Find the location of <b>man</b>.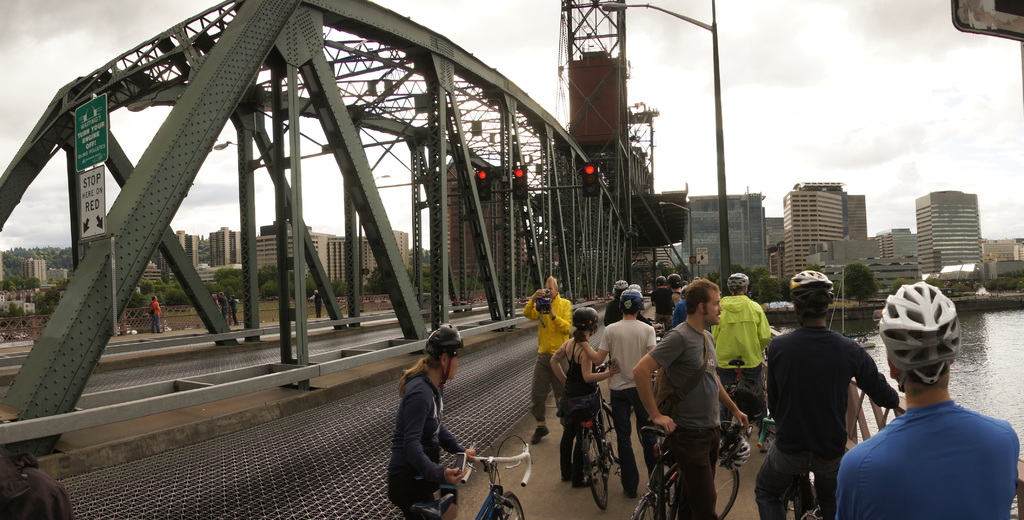
Location: x1=632, y1=276, x2=753, y2=519.
